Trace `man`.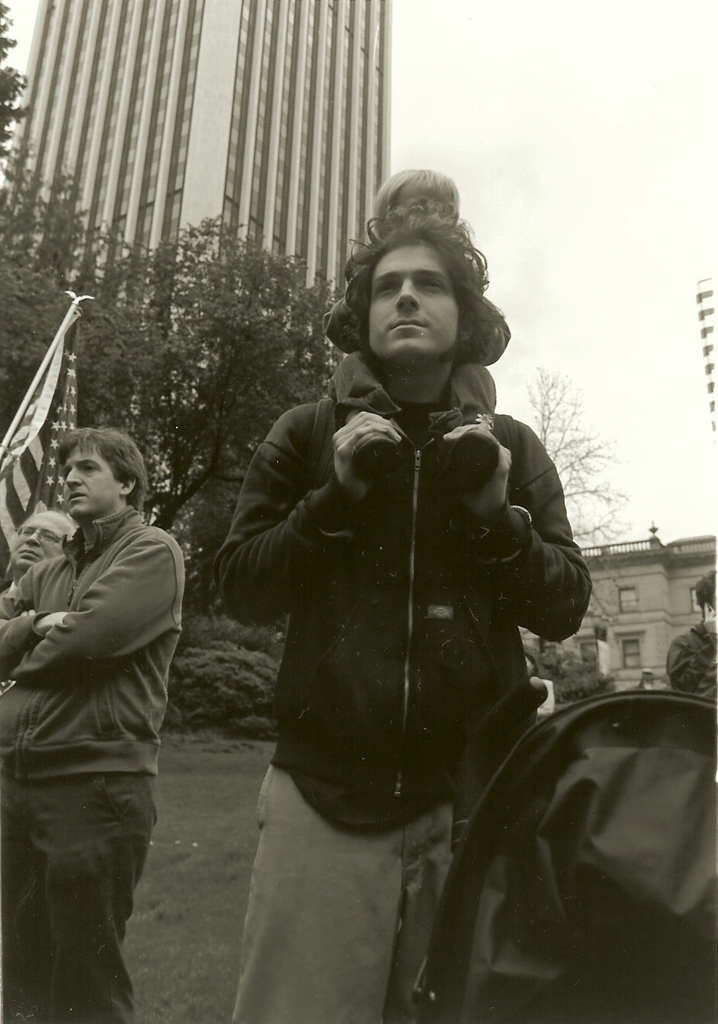
Traced to <bbox>0, 417, 188, 1023</bbox>.
